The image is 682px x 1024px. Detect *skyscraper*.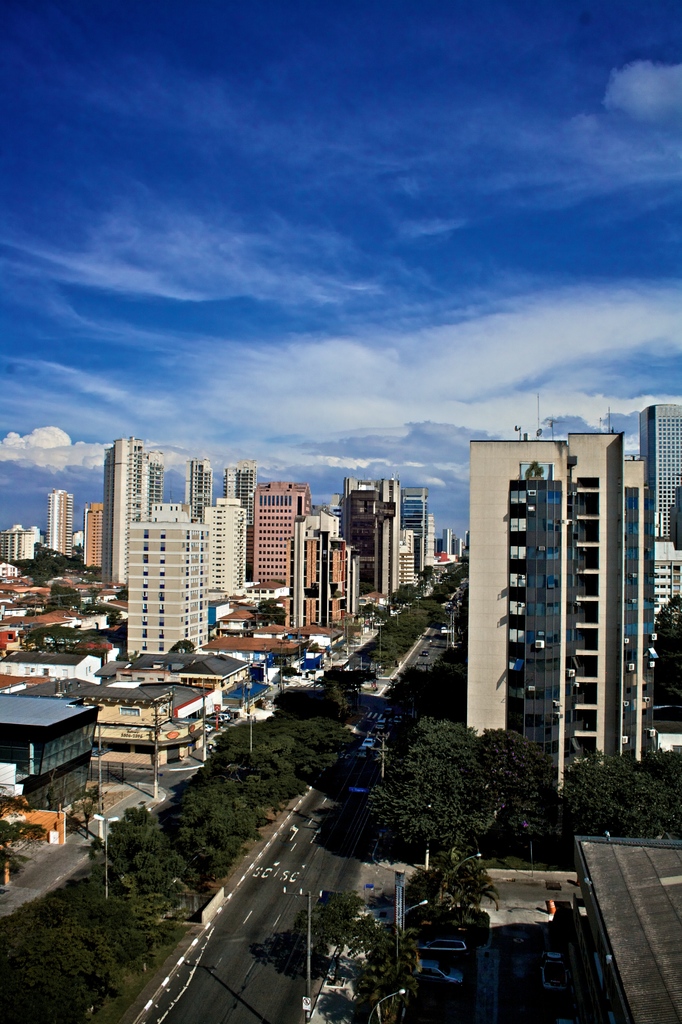
Detection: 129, 507, 213, 678.
